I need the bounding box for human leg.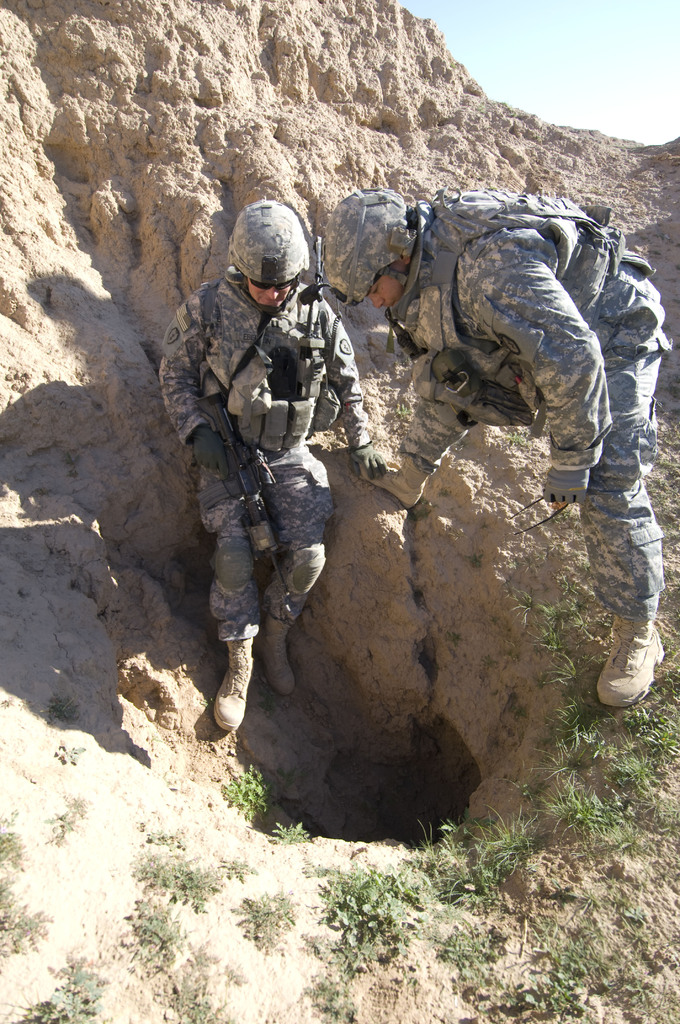
Here it is: (262, 440, 321, 687).
